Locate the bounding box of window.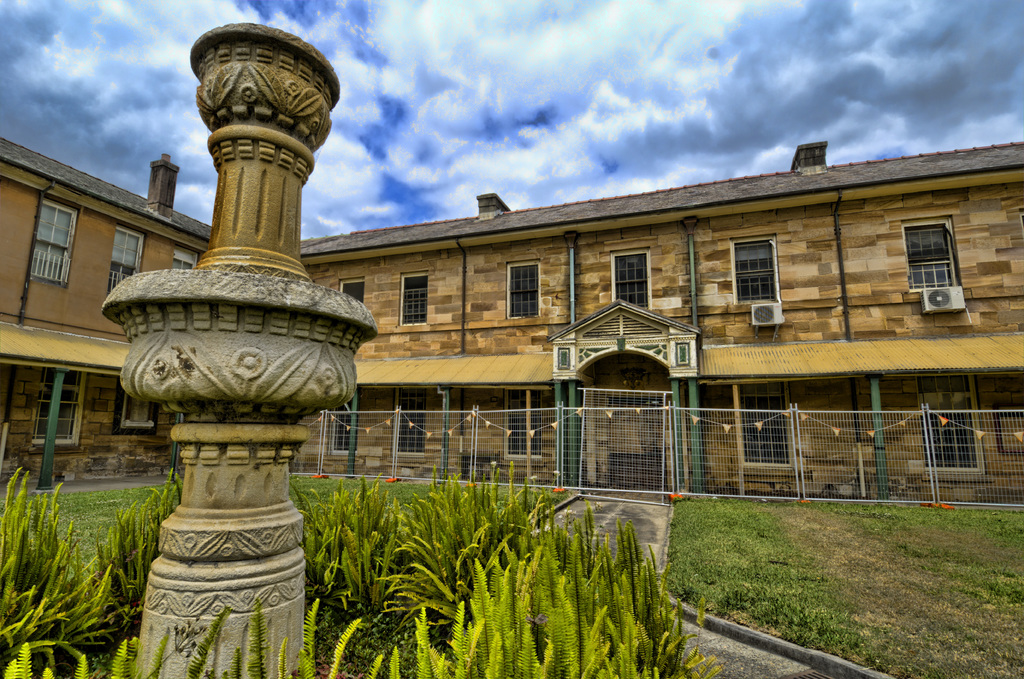
Bounding box: (331, 396, 353, 455).
